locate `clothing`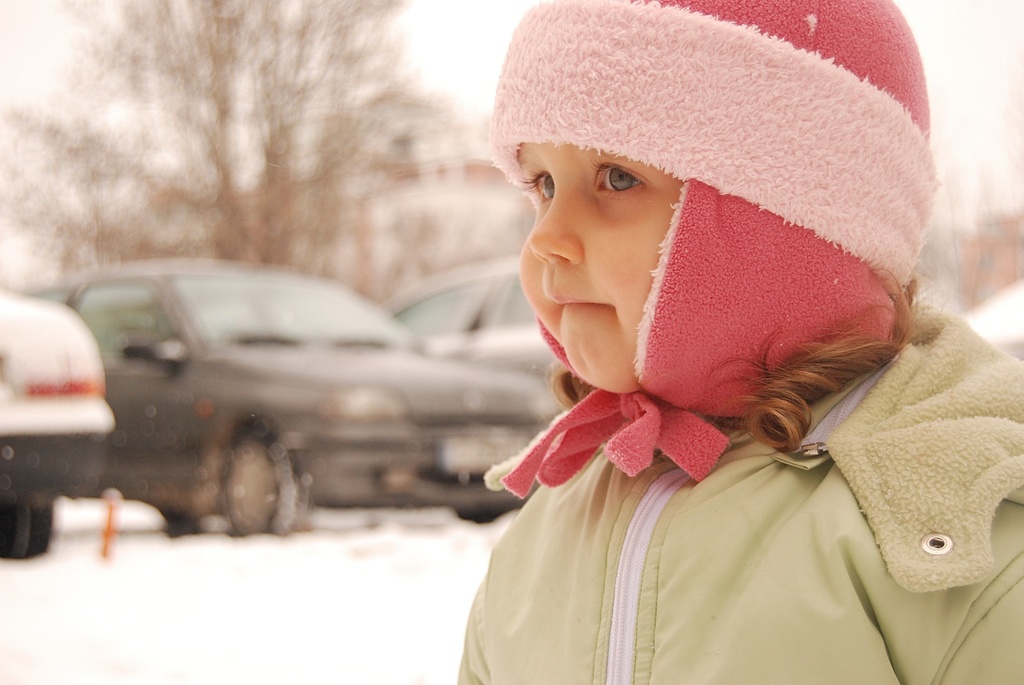
463 302 1023 684
